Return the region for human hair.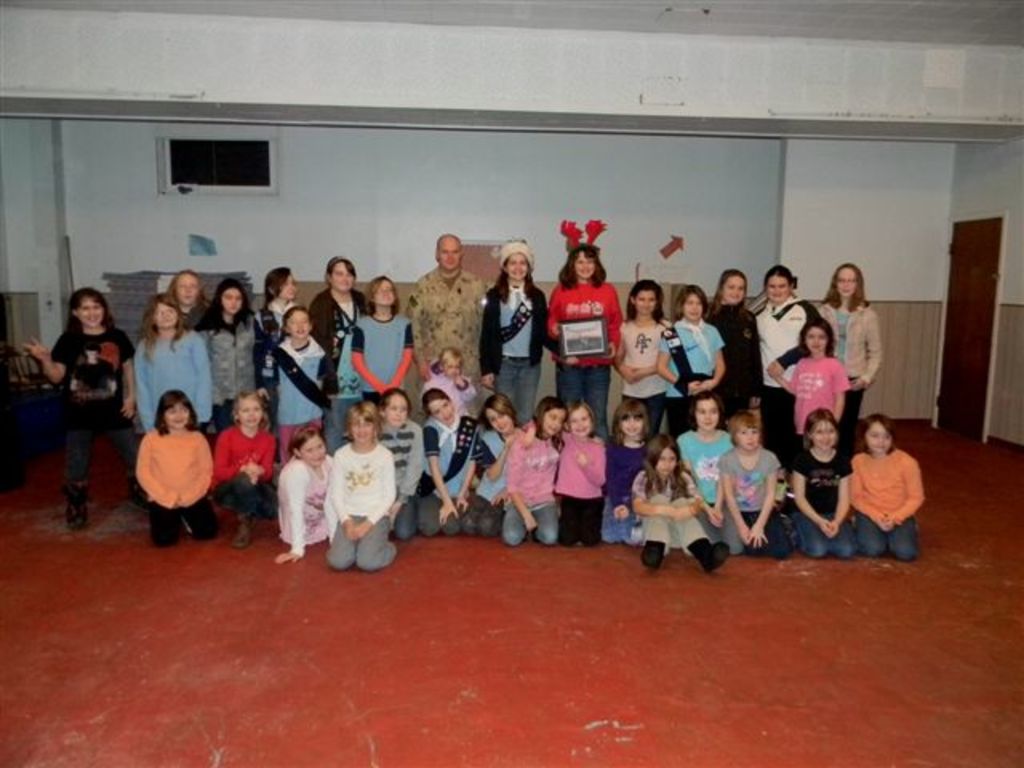
(left=667, top=286, right=706, bottom=317).
